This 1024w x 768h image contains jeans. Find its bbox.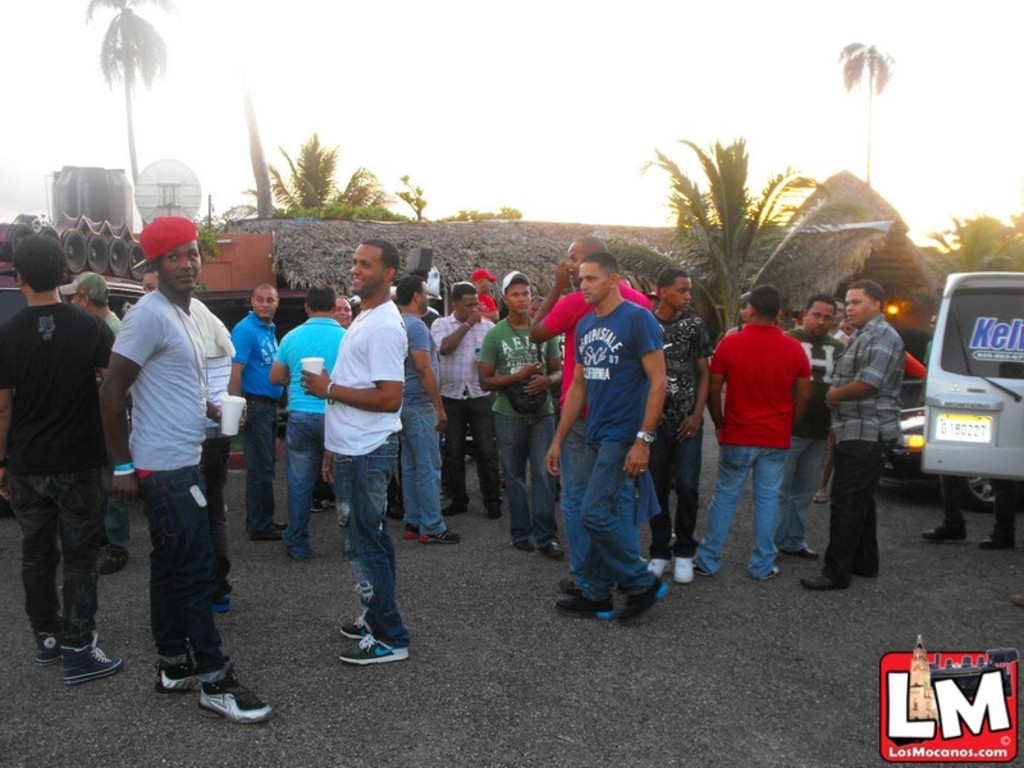
[785,433,828,557].
